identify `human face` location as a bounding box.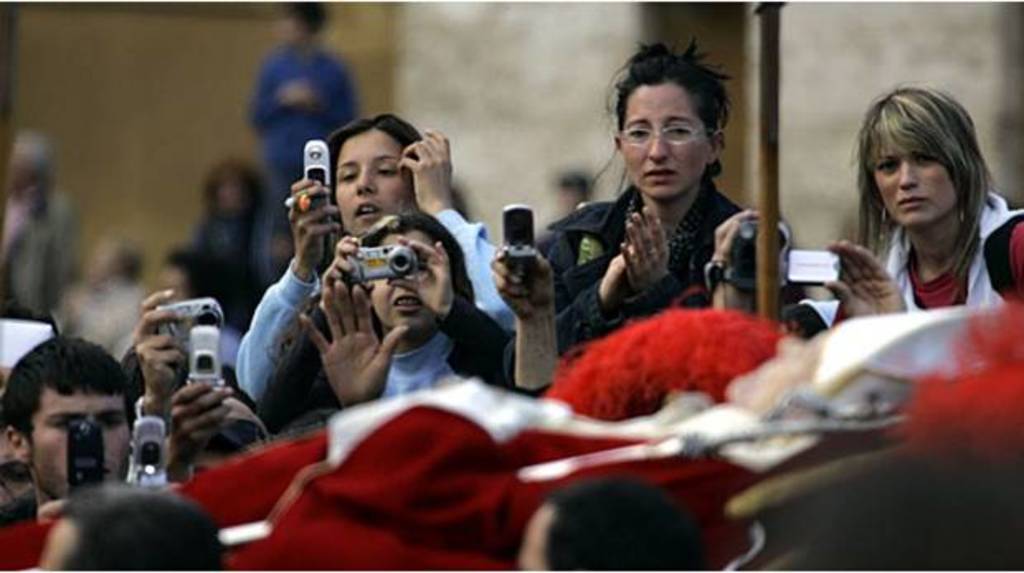
185 448 220 482.
